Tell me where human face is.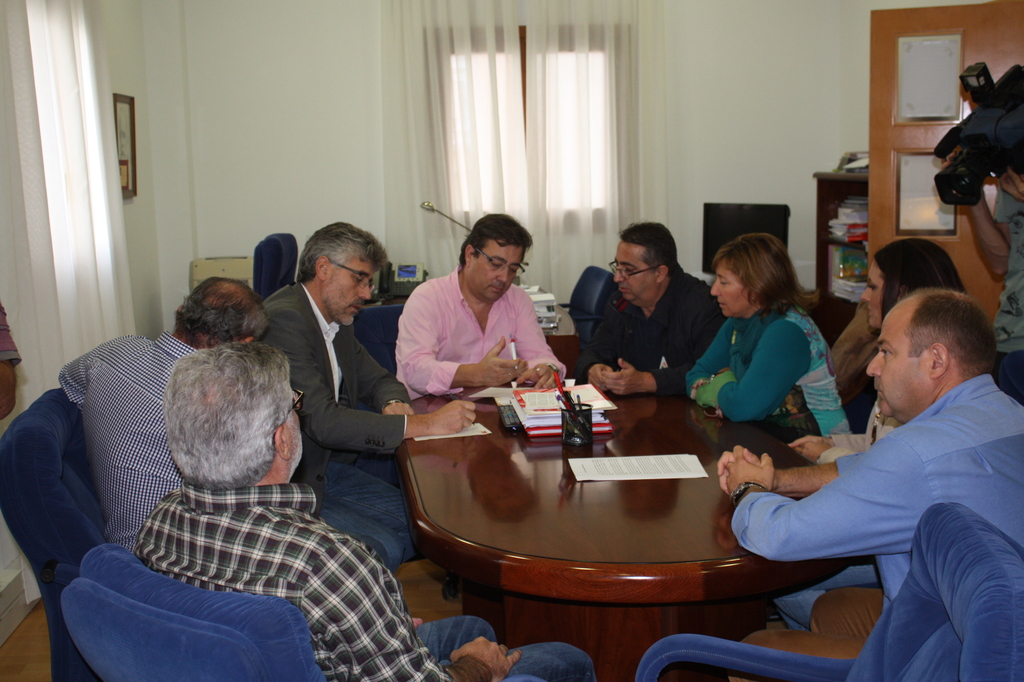
human face is at detection(713, 261, 747, 320).
